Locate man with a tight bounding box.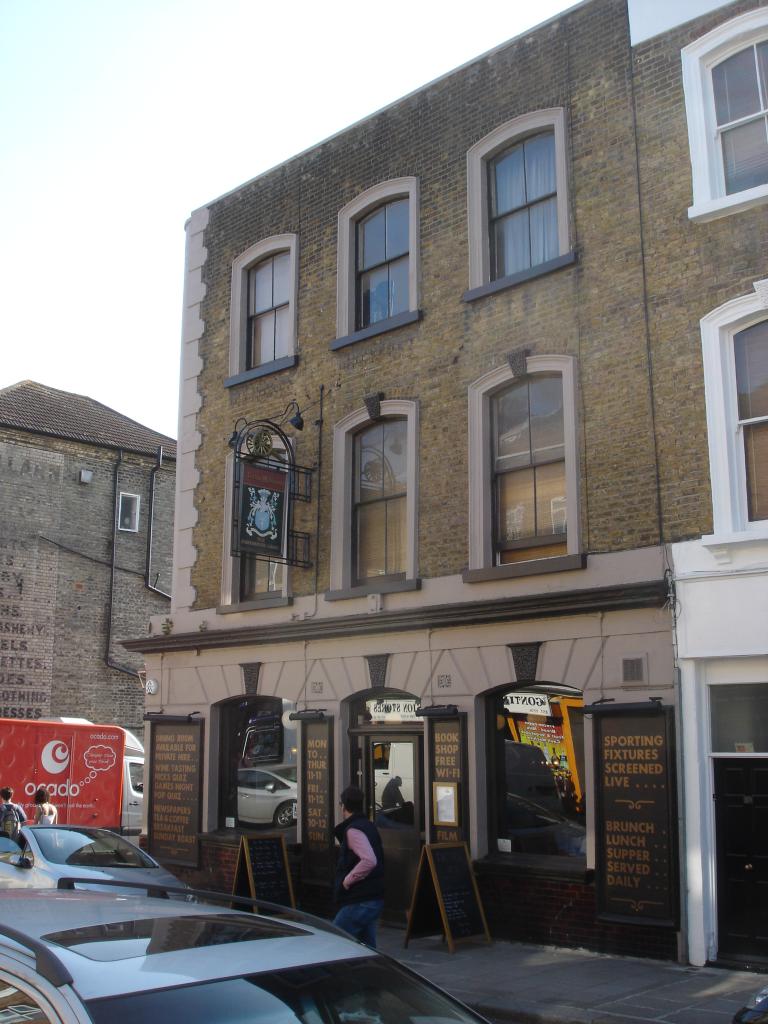
select_region(0, 788, 26, 829).
